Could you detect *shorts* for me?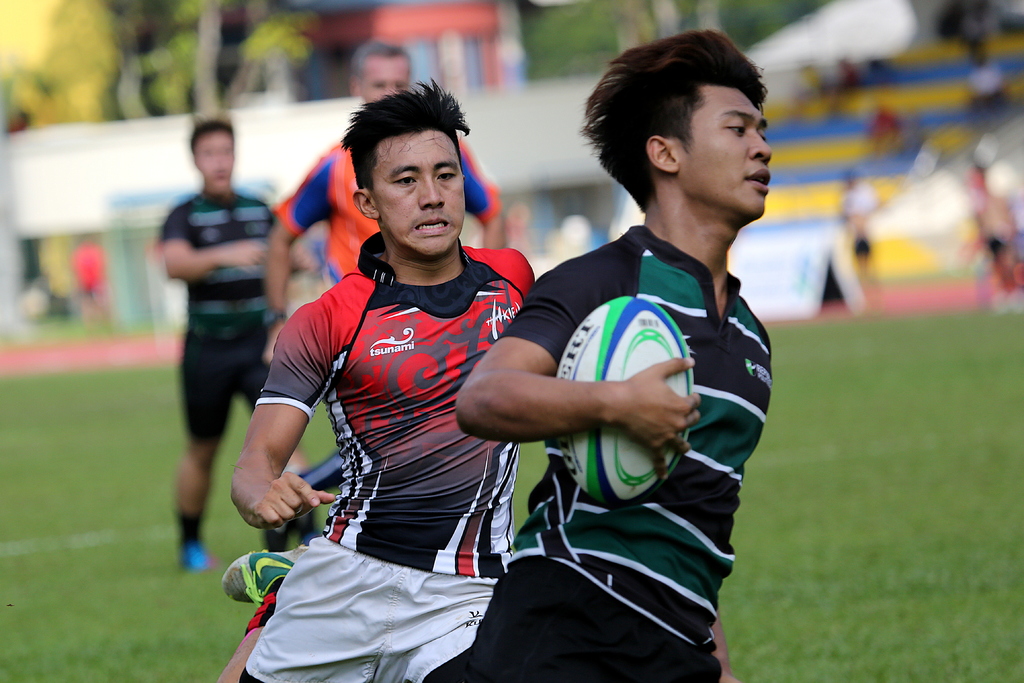
Detection result: pyautogui.locateOnScreen(179, 332, 270, 445).
